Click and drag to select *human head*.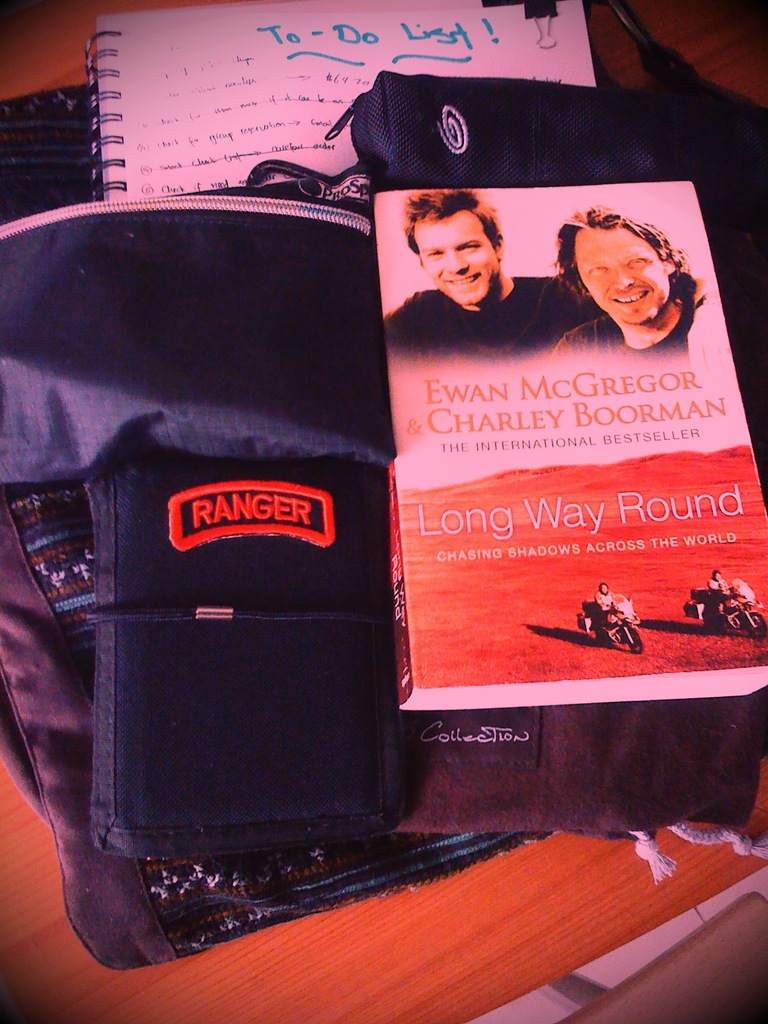
Selection: locate(571, 196, 691, 317).
